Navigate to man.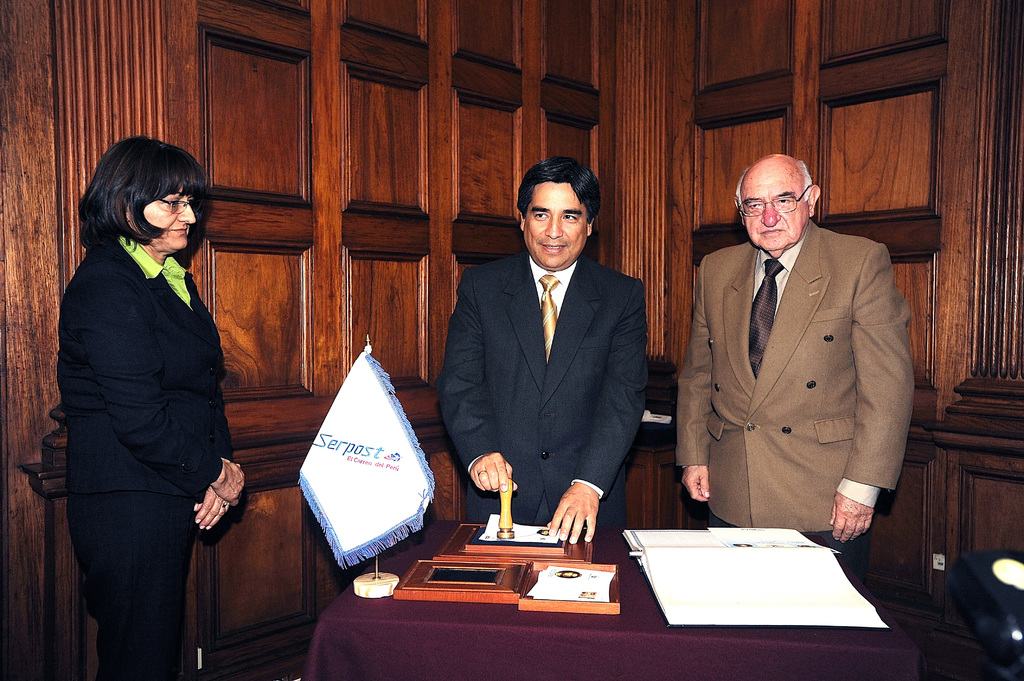
Navigation target: 675, 132, 920, 573.
